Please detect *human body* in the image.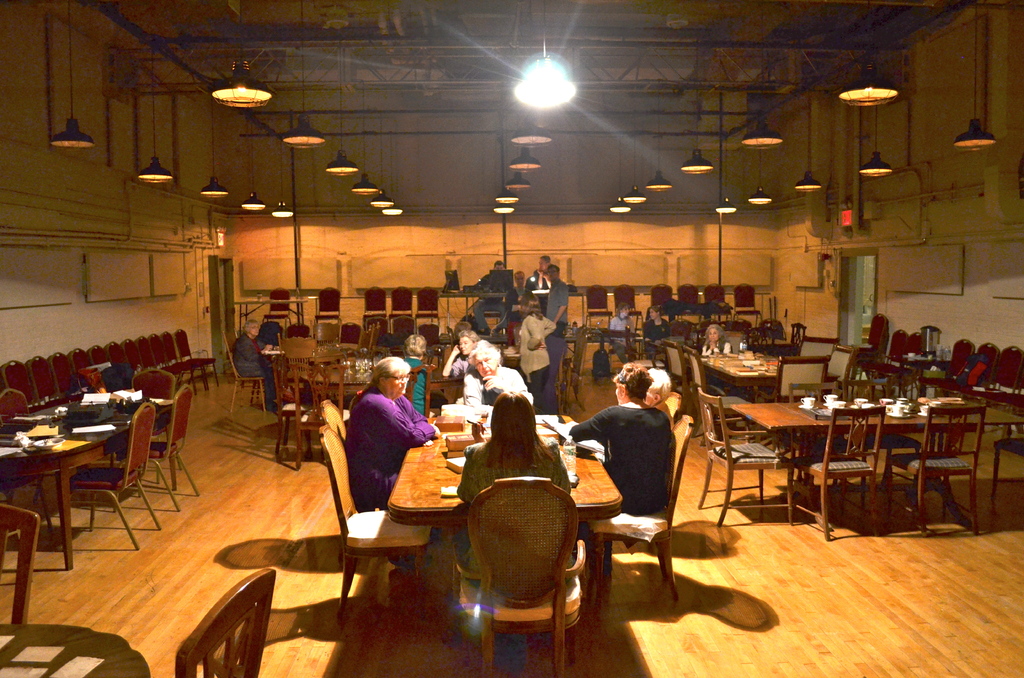
rect(238, 331, 277, 414).
